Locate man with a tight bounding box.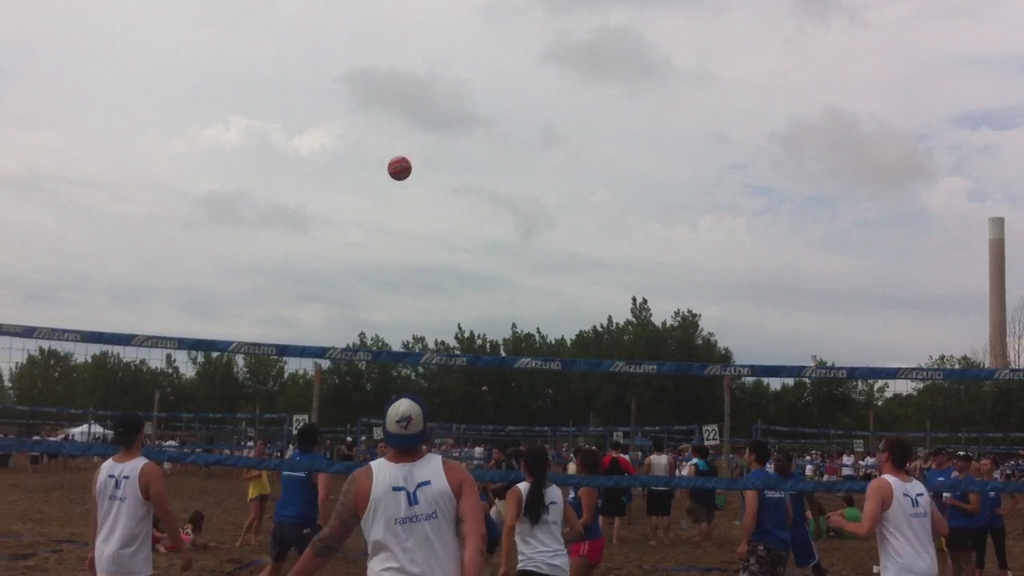
<box>84,410,186,575</box>.
